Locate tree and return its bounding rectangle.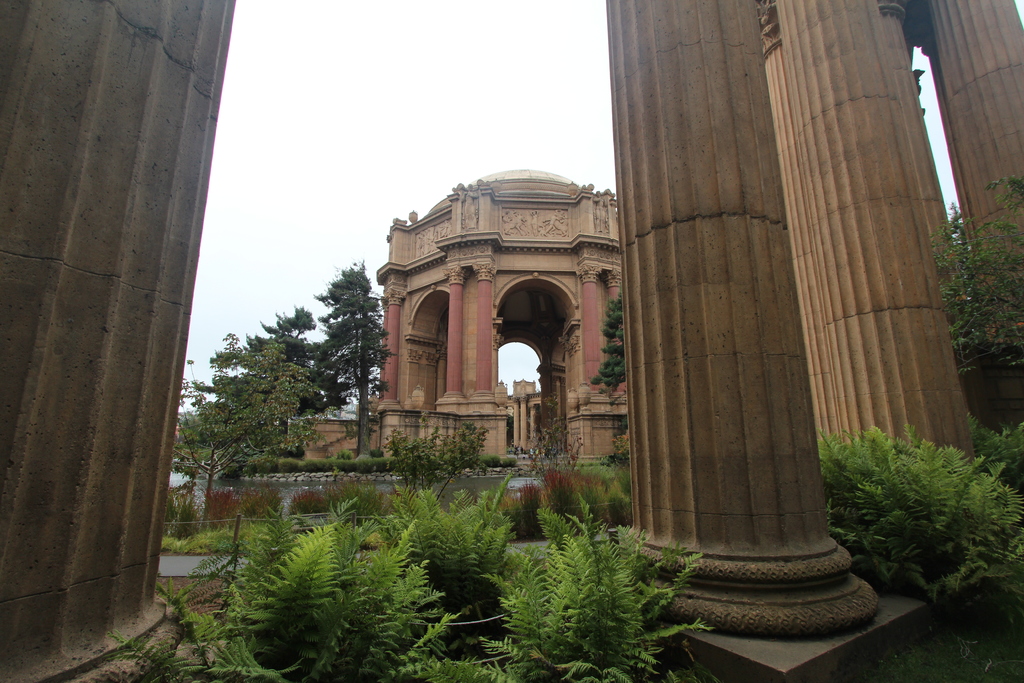
pyautogui.locateOnScreen(307, 257, 396, 468).
